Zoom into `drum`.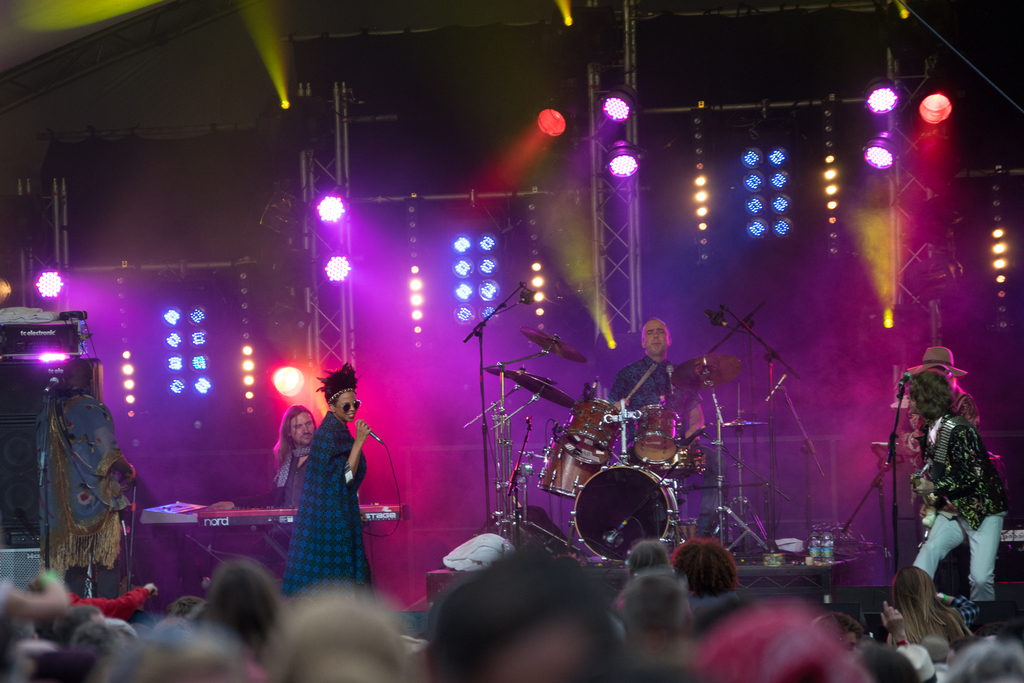
Zoom target: 535:431:588:500.
